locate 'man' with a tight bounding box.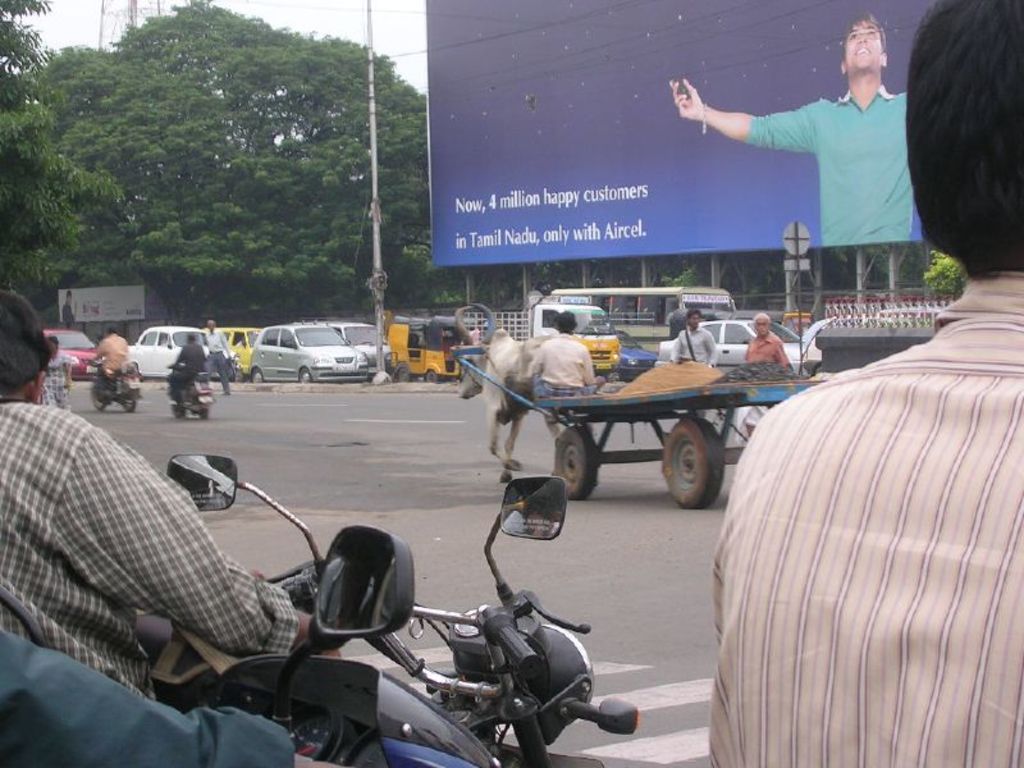
Rect(168, 335, 207, 411).
